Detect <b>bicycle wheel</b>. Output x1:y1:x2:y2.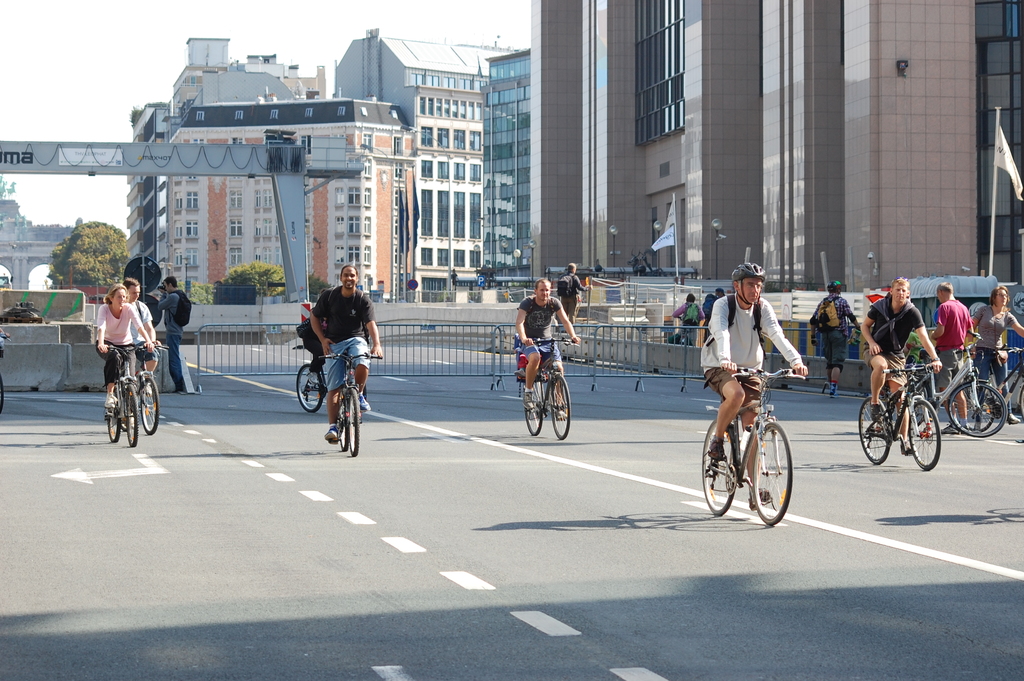
750:423:794:525.
